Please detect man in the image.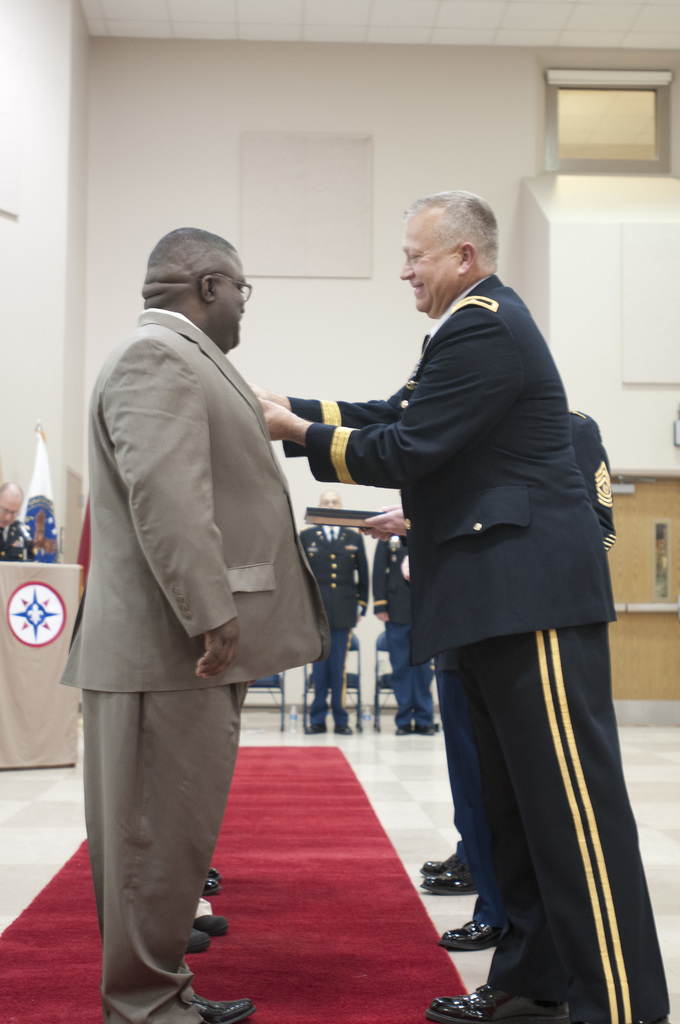
detection(300, 488, 366, 738).
